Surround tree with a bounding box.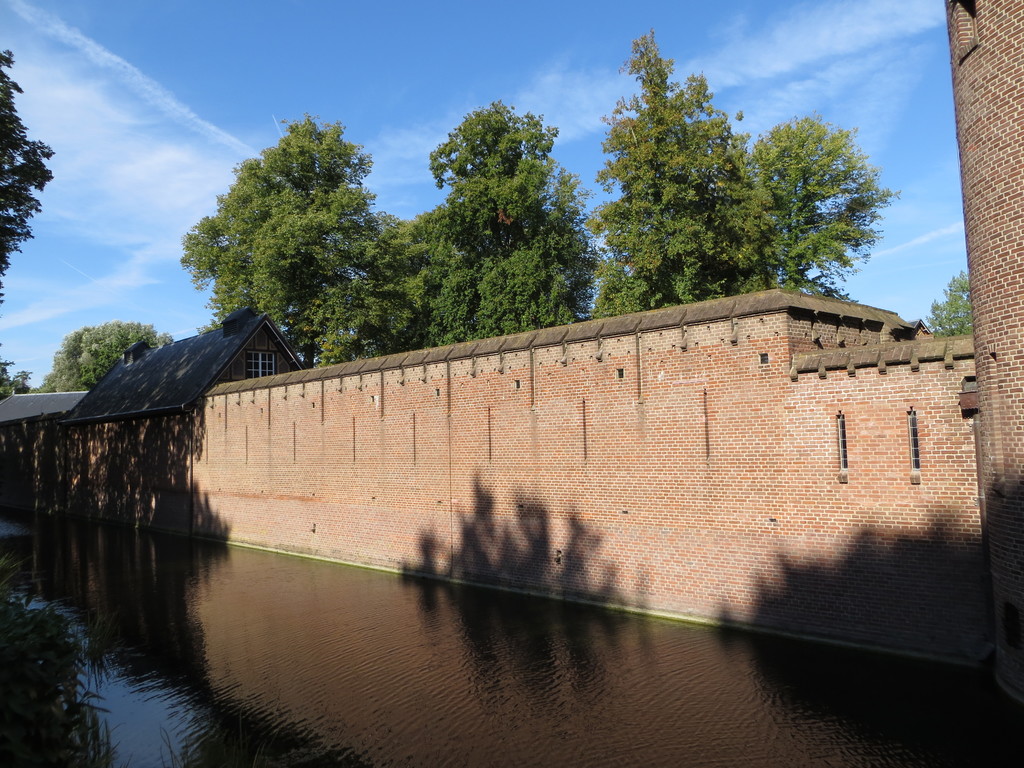
915/257/977/339.
